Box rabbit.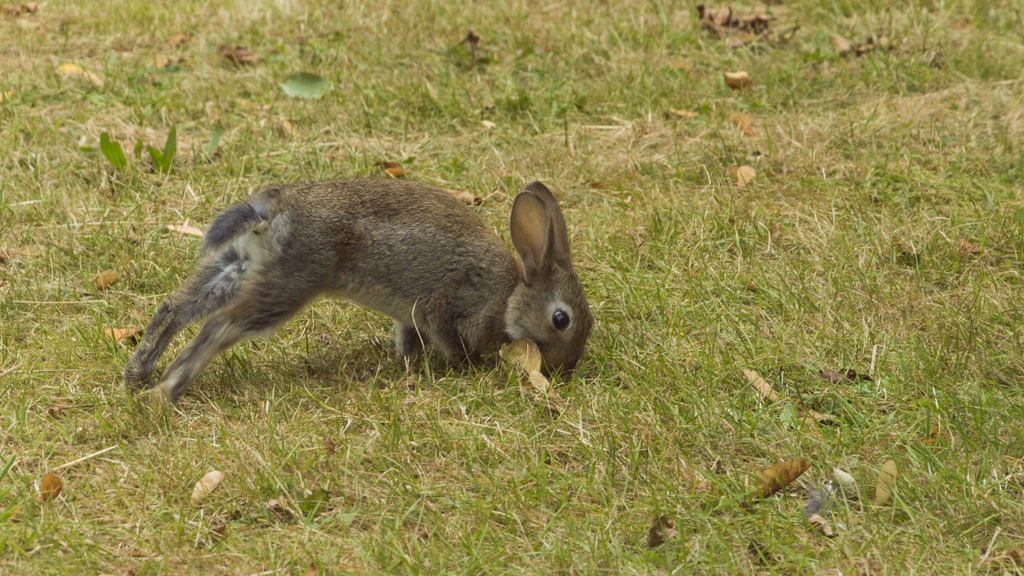
{"left": 114, "top": 179, "right": 593, "bottom": 408}.
